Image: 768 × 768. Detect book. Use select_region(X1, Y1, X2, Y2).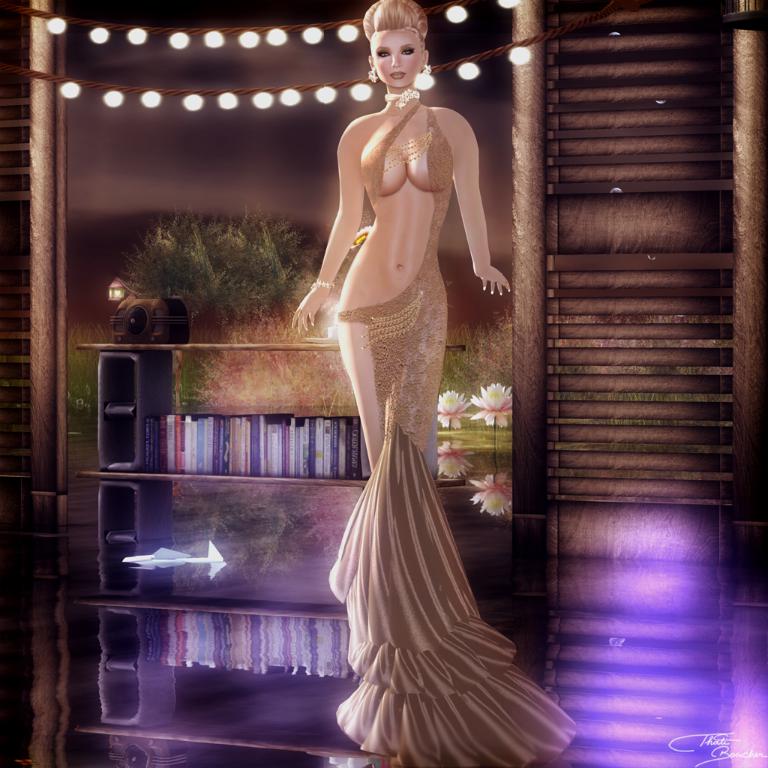
select_region(176, 421, 192, 471).
